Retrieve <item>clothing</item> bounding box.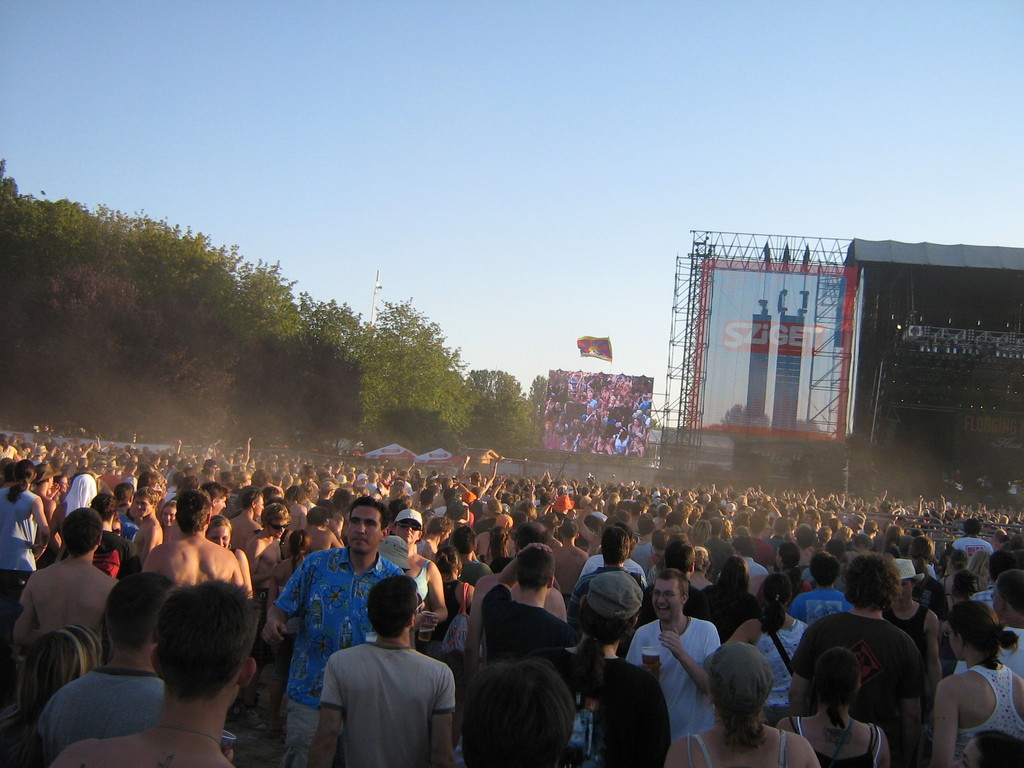
Bounding box: box=[463, 490, 479, 504].
